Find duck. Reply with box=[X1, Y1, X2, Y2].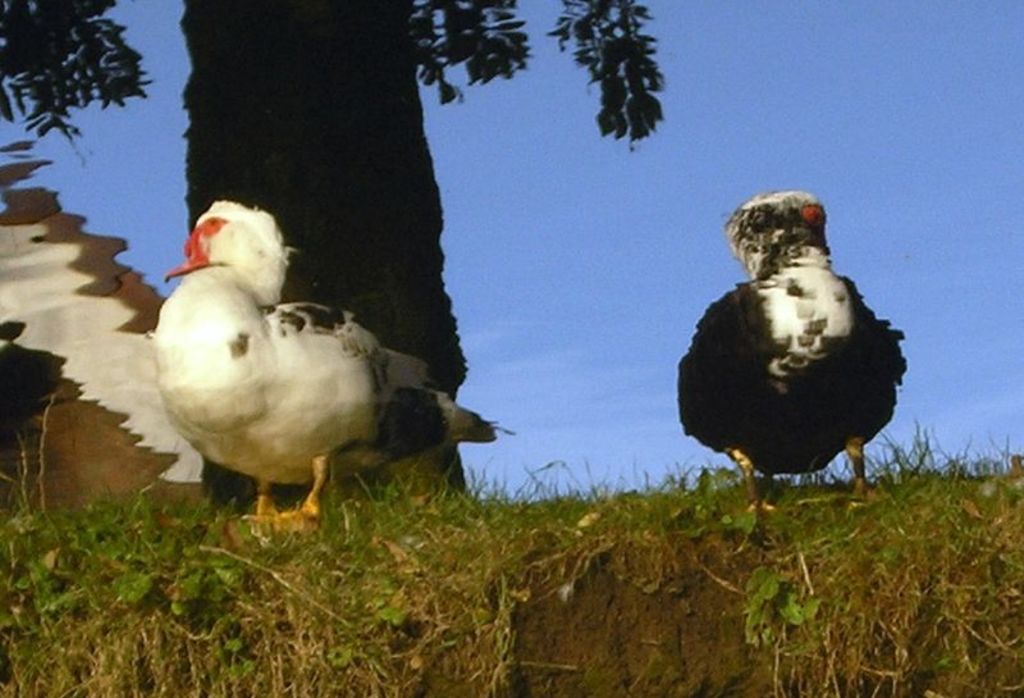
box=[675, 182, 918, 491].
